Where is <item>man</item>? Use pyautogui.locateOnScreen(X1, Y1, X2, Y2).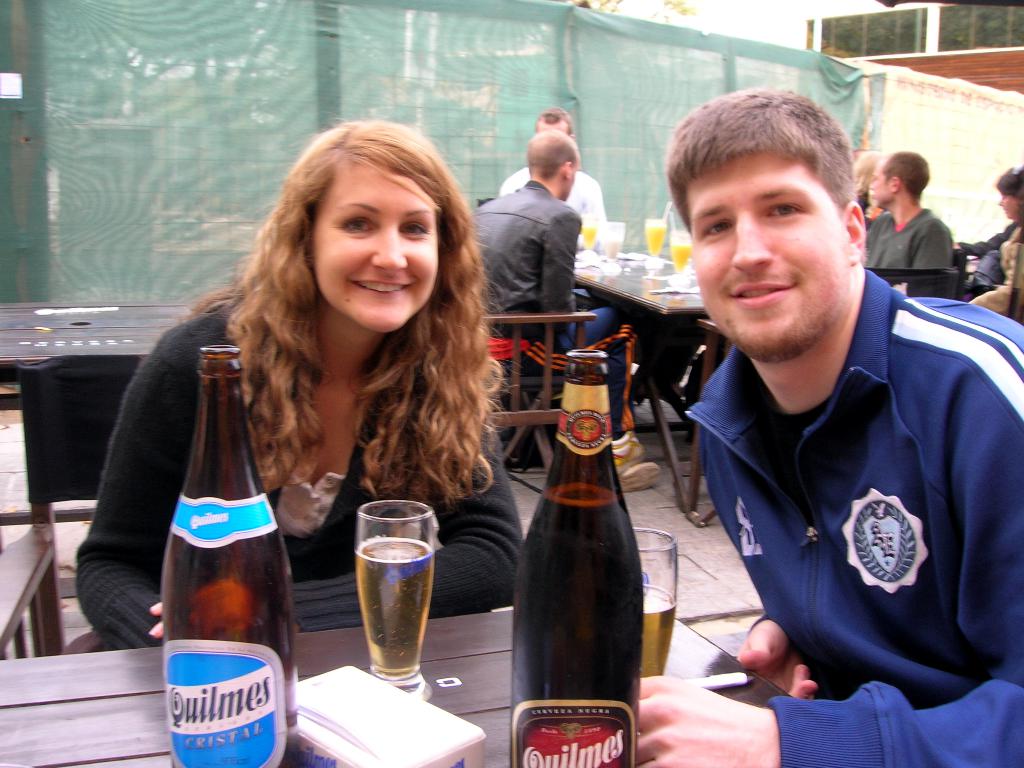
pyautogui.locateOnScreen(467, 129, 661, 495).
